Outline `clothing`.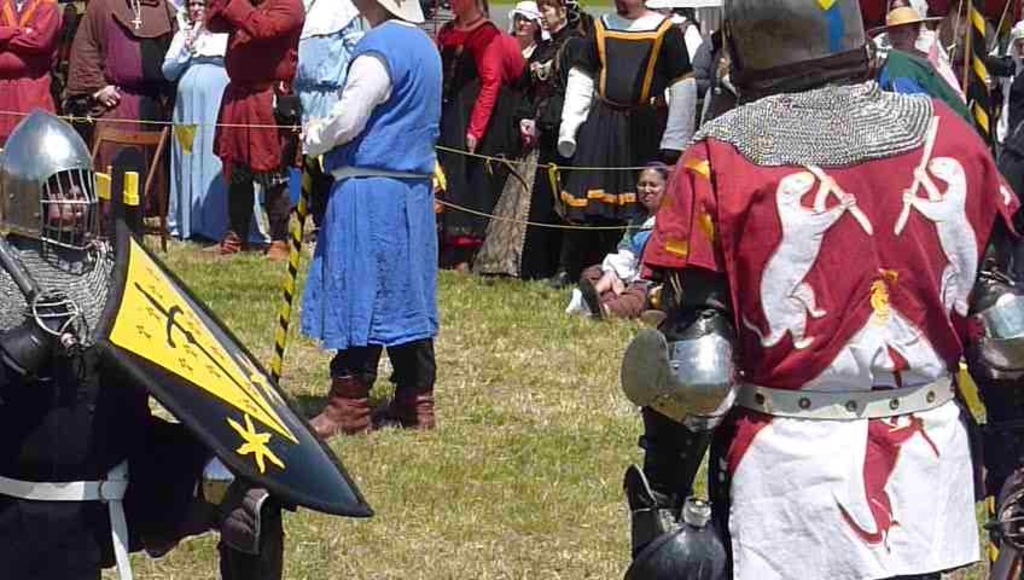
Outline: bbox=[296, 13, 438, 416].
